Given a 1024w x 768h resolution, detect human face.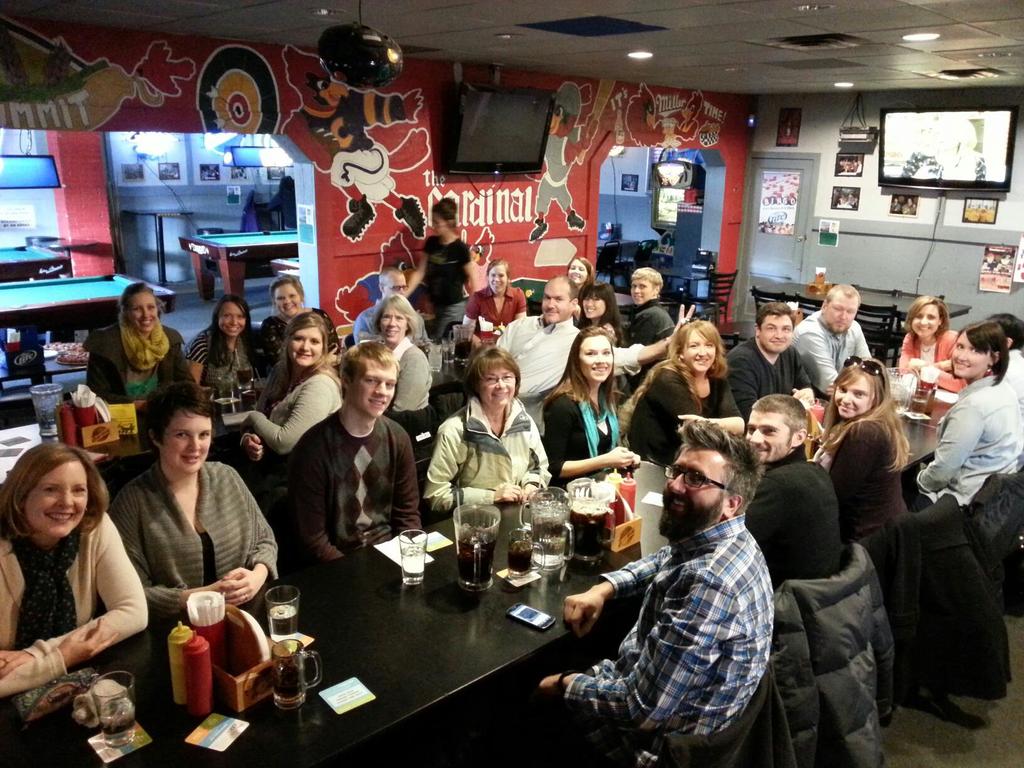
l=216, t=297, r=248, b=337.
